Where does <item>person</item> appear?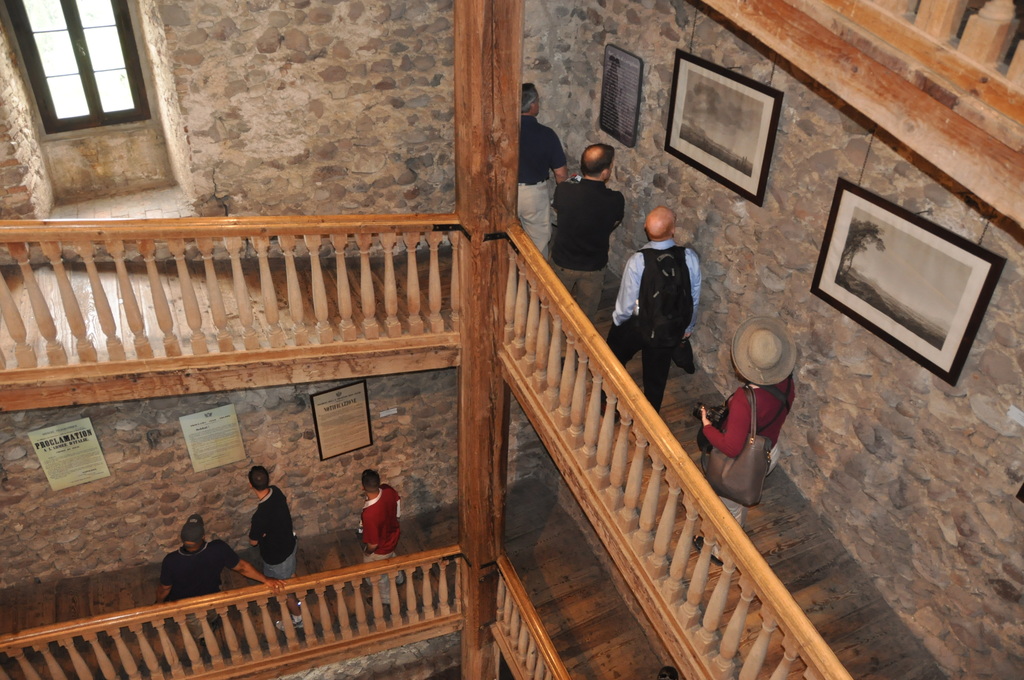
Appears at bbox(150, 513, 232, 644).
